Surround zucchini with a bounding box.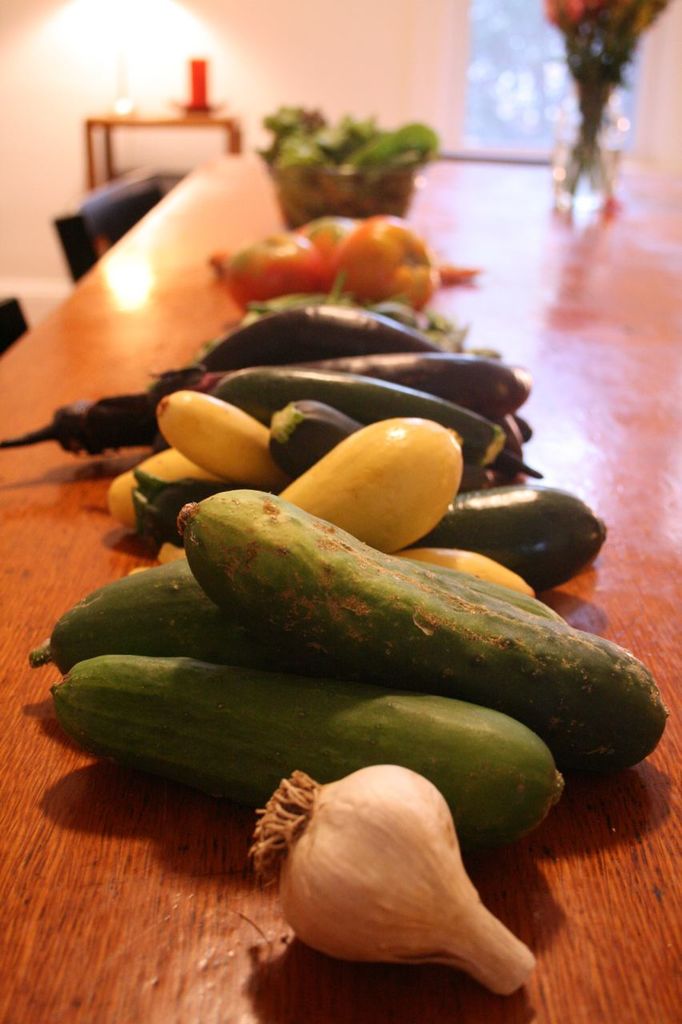
{"x1": 29, "y1": 557, "x2": 268, "y2": 683}.
